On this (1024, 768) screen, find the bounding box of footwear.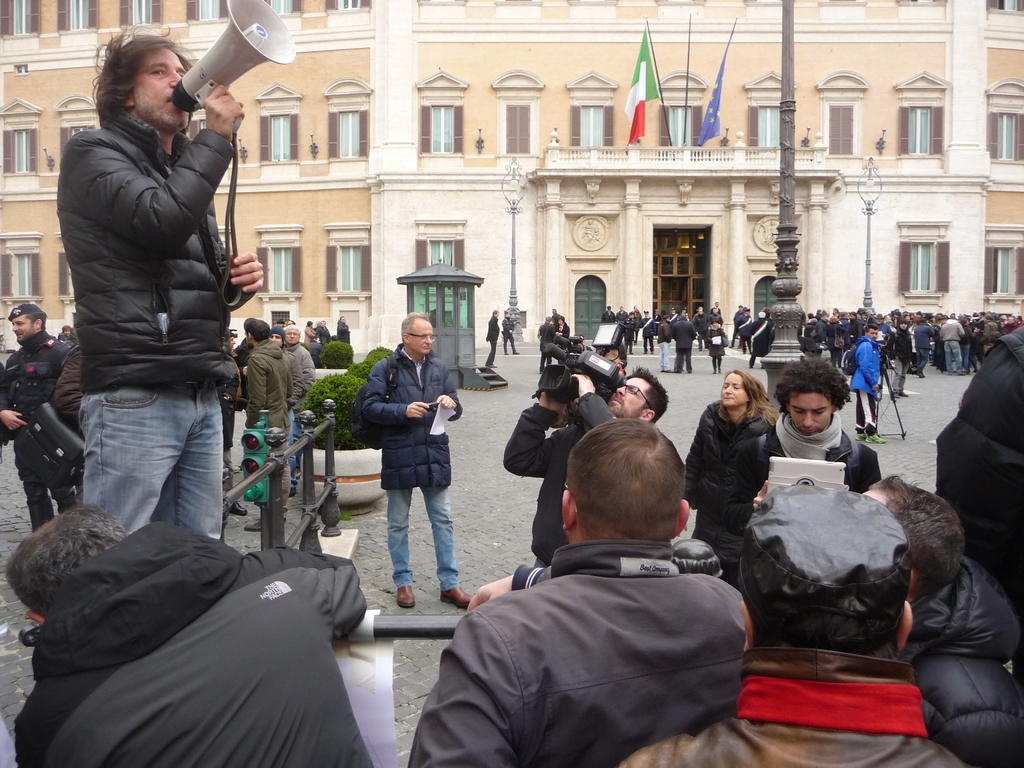
Bounding box: 442,588,472,609.
